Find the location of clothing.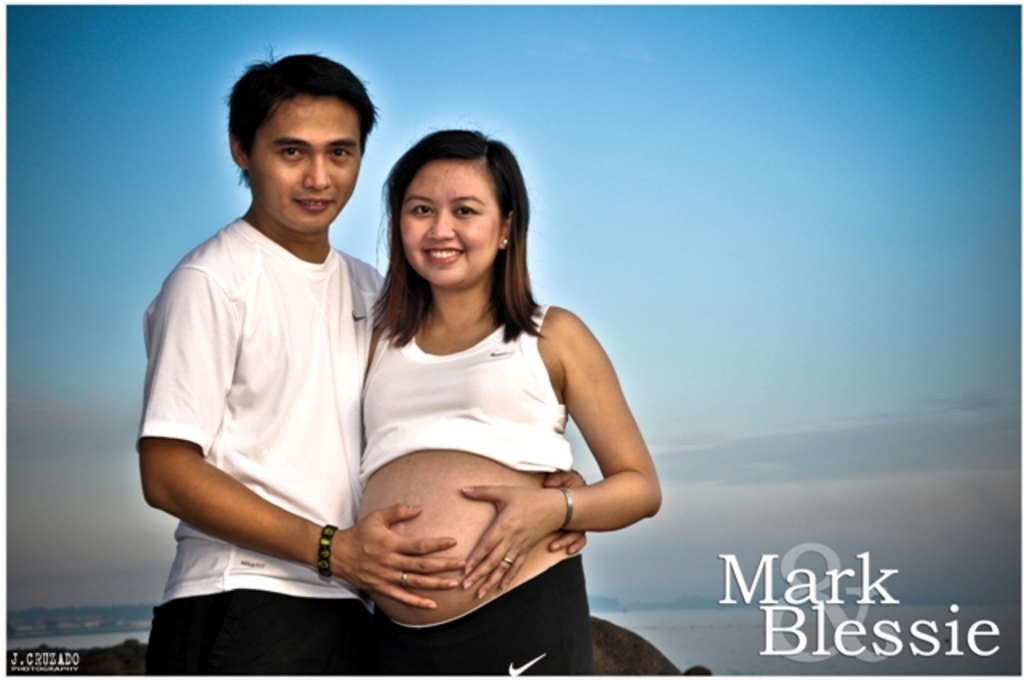
Location: bbox(136, 227, 394, 677).
